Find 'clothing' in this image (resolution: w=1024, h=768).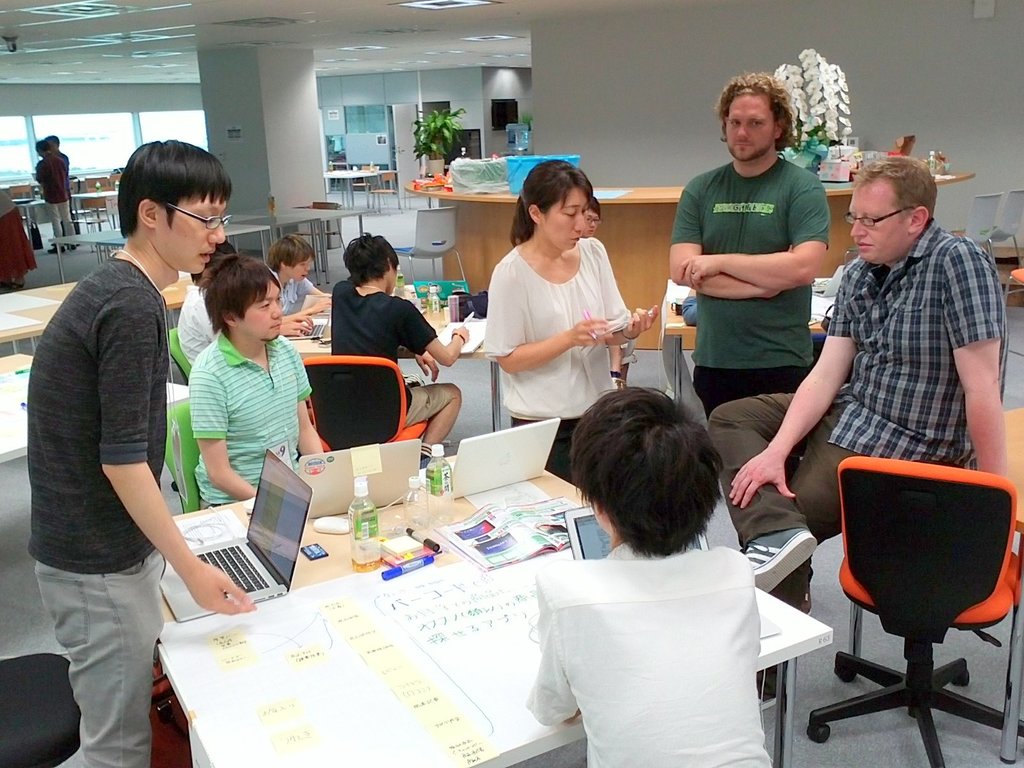
480/244/630/480.
